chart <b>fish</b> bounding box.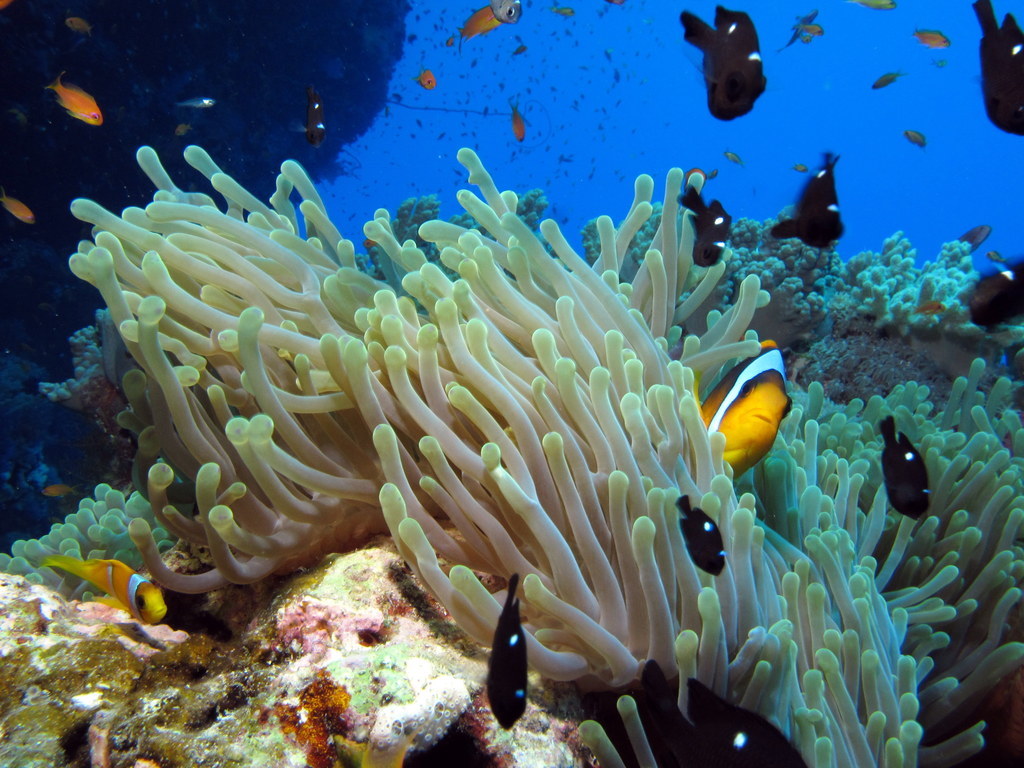
Charted: 169 97 218 117.
